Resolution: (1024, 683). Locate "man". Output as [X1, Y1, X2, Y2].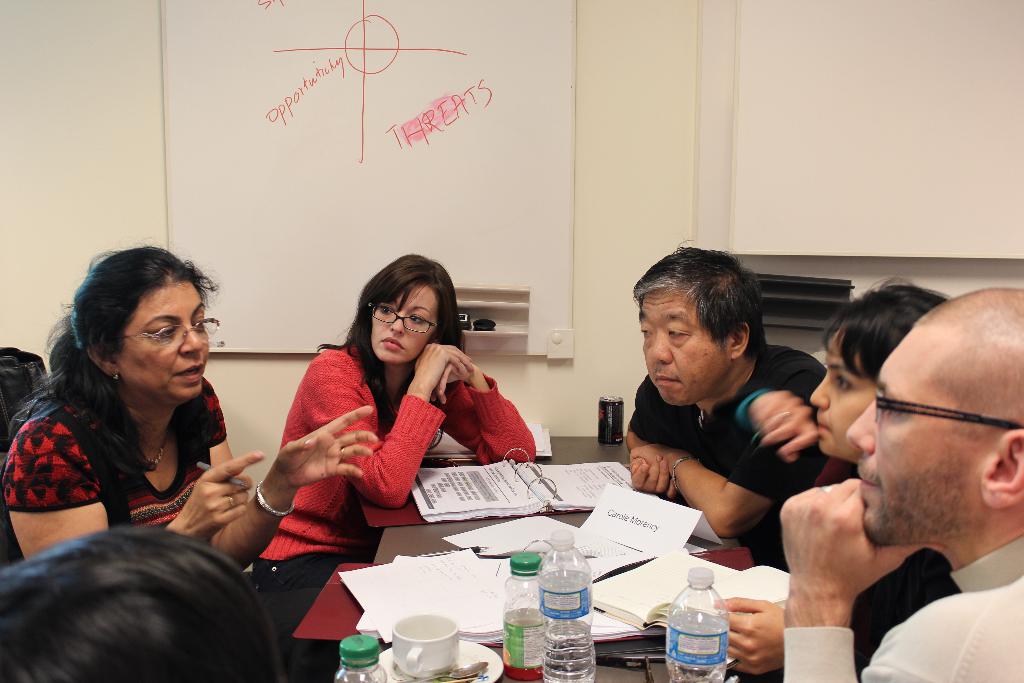
[776, 286, 1023, 682].
